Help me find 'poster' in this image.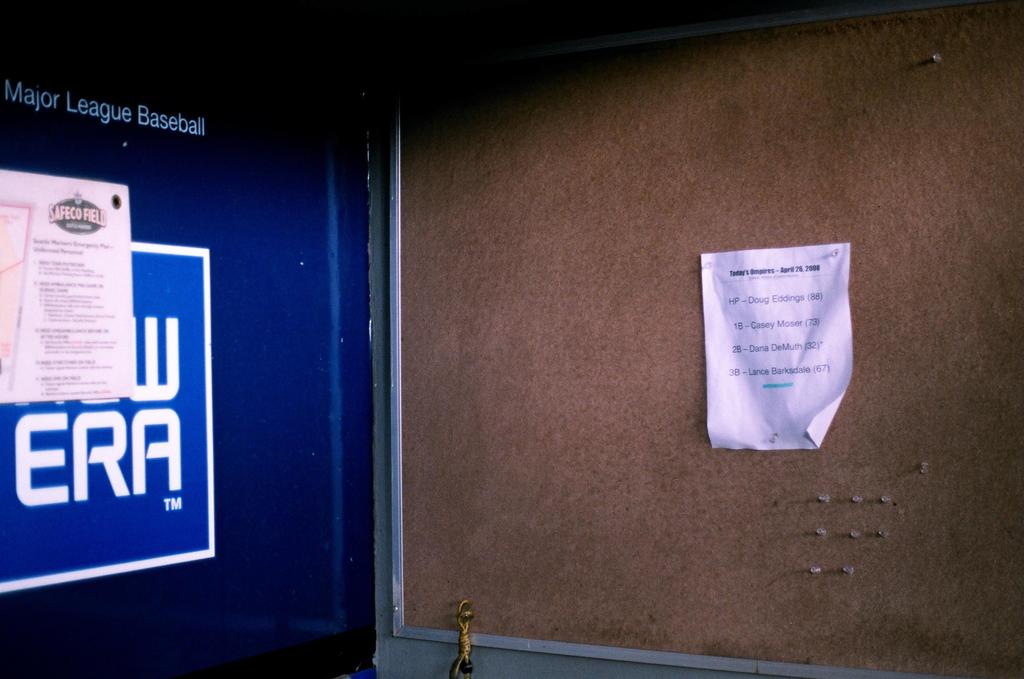
Found it: [0, 247, 213, 596].
